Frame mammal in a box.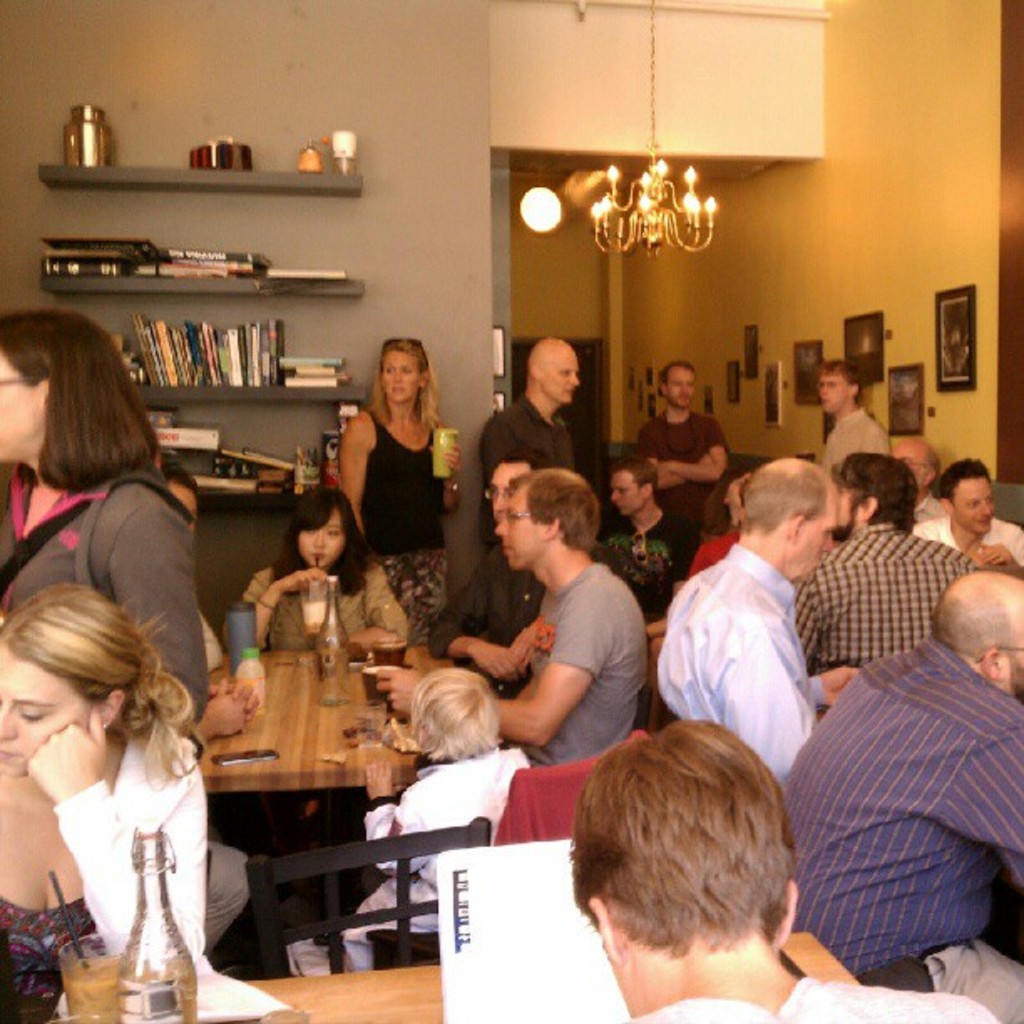
select_region(803, 361, 888, 474).
